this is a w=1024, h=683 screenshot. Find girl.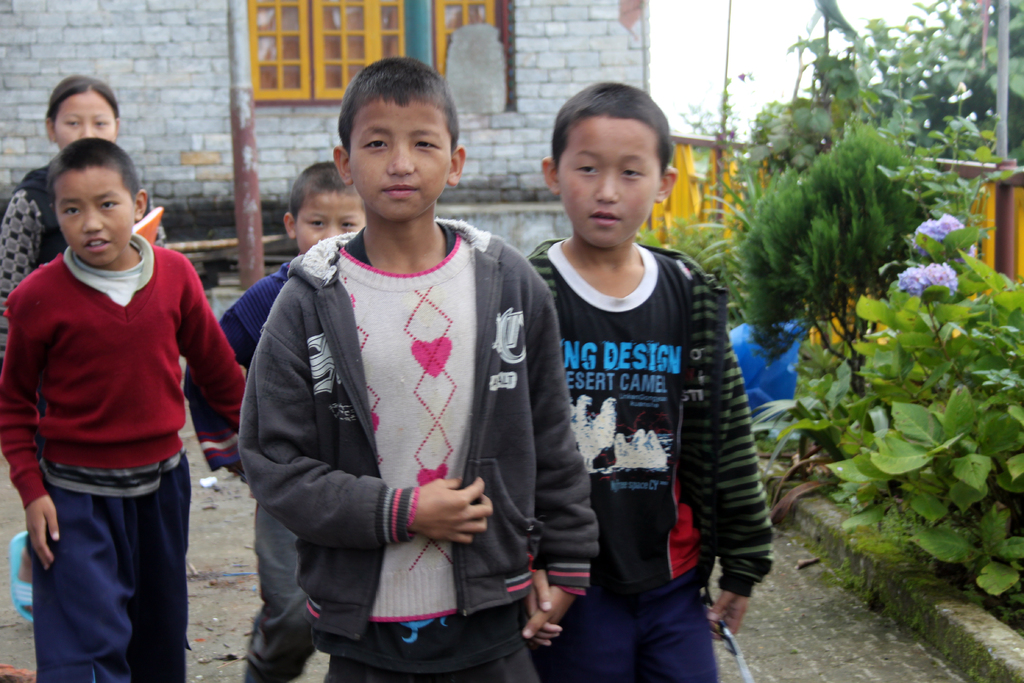
Bounding box: x1=0, y1=71, x2=169, y2=620.
